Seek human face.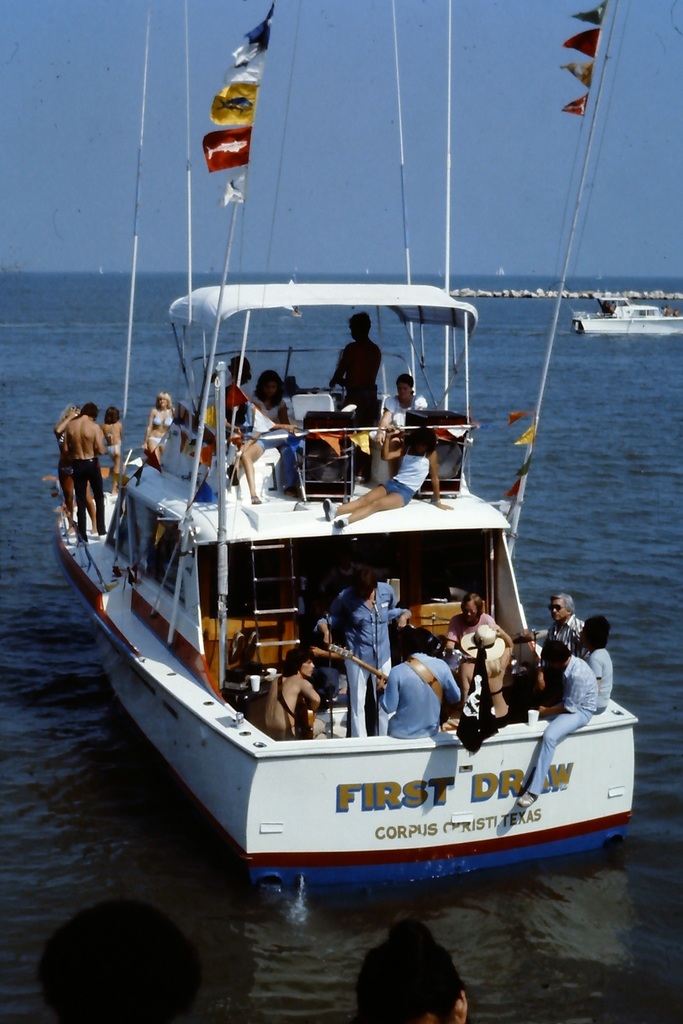
region(552, 600, 566, 621).
